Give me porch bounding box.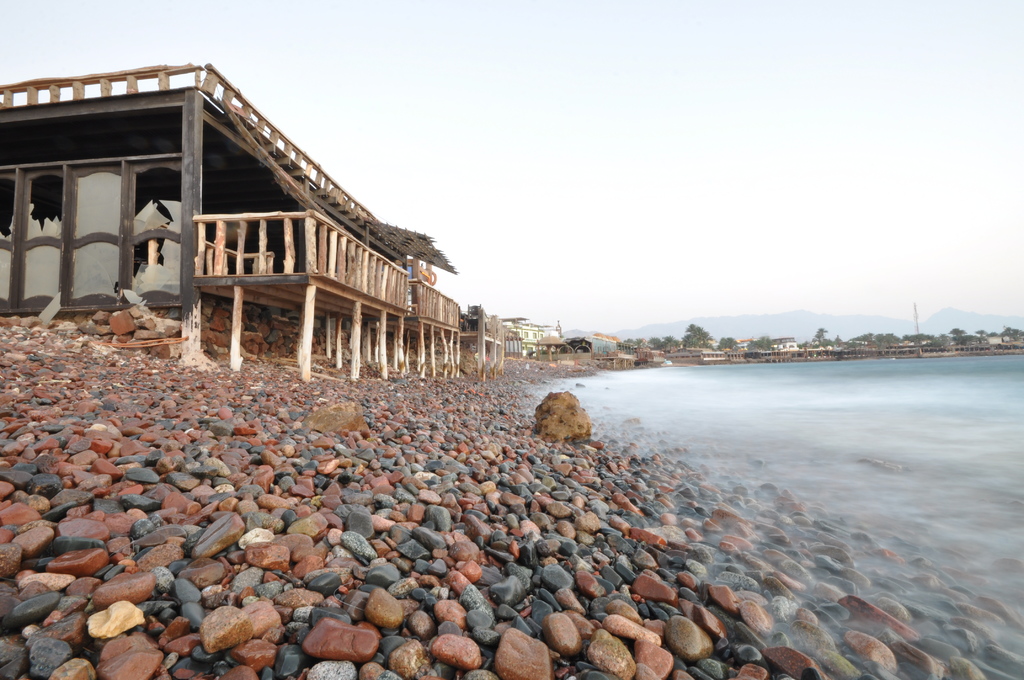
(left=8, top=114, right=515, bottom=394).
